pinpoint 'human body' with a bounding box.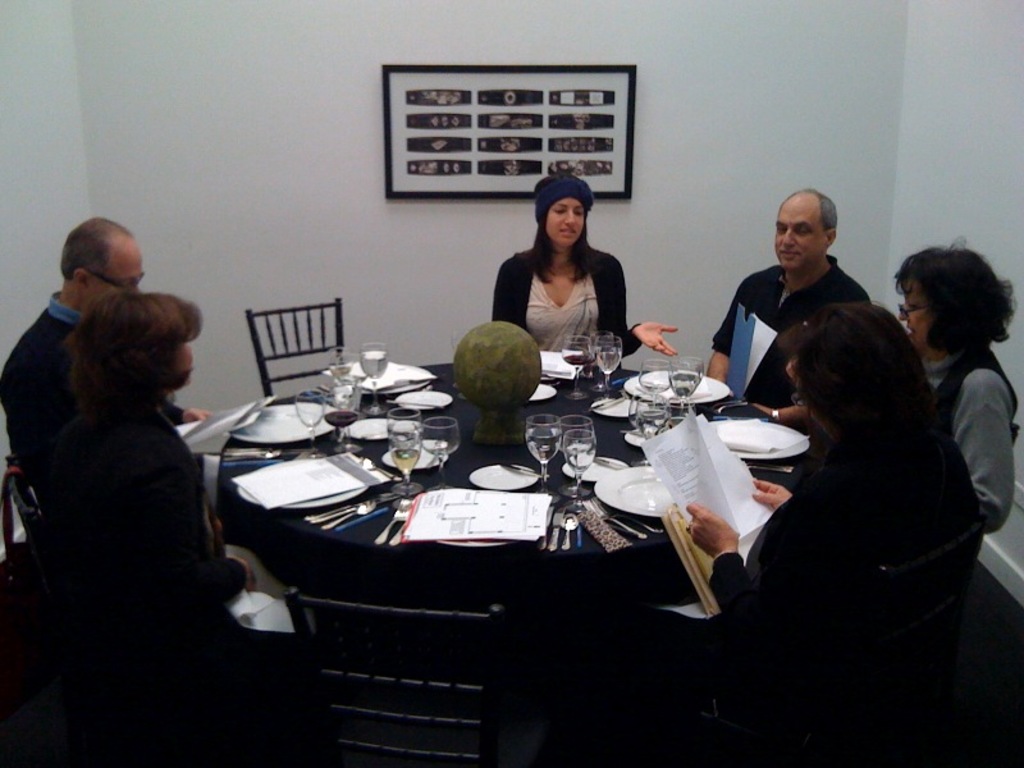
region(40, 413, 259, 616).
